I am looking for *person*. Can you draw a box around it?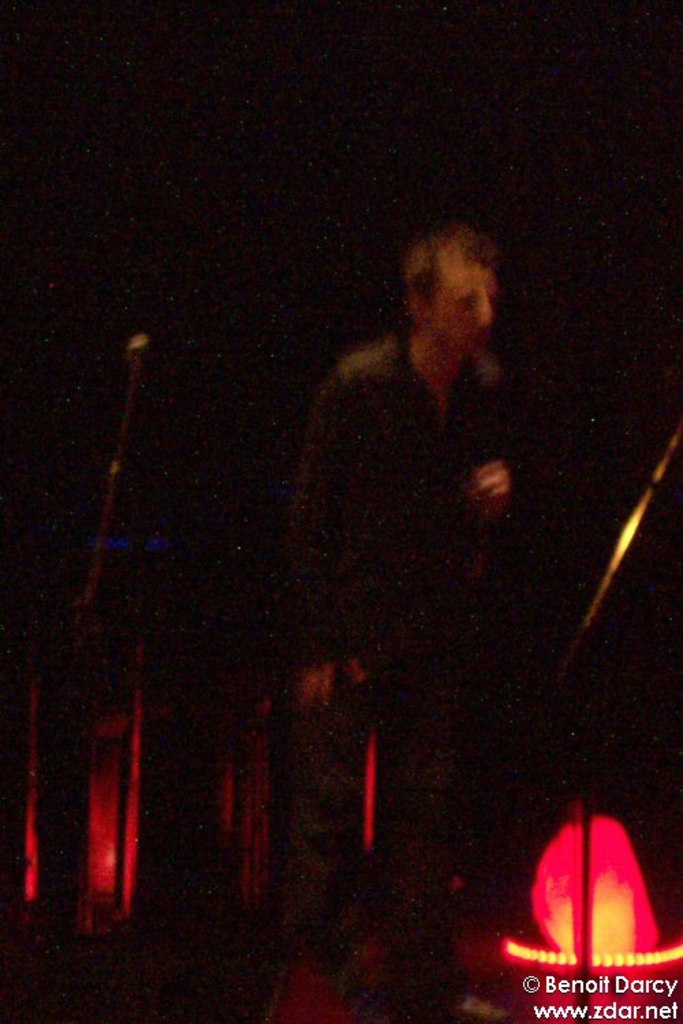
Sure, the bounding box is 276, 227, 549, 898.
